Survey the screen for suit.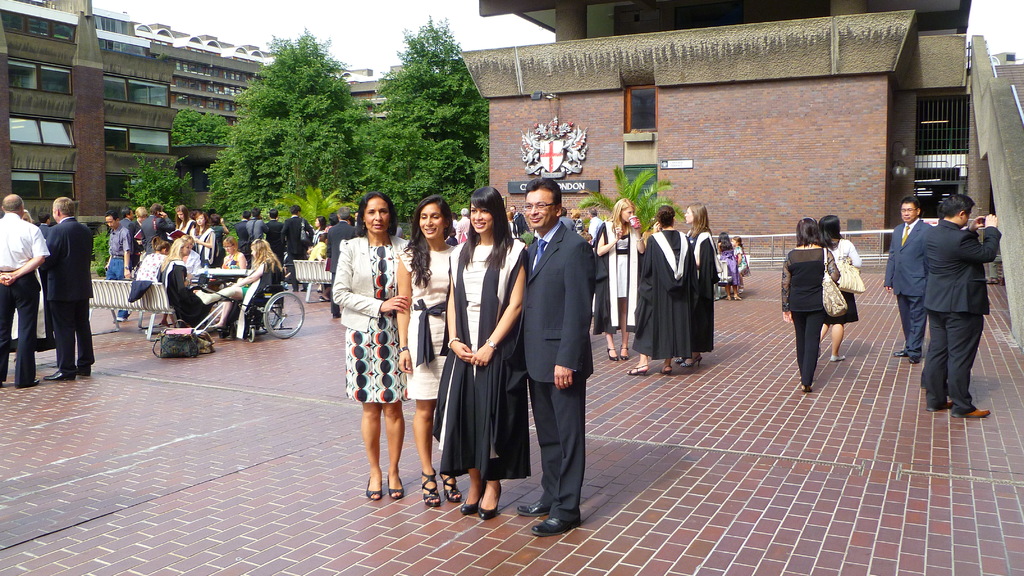
Survey found: Rect(265, 216, 286, 260).
